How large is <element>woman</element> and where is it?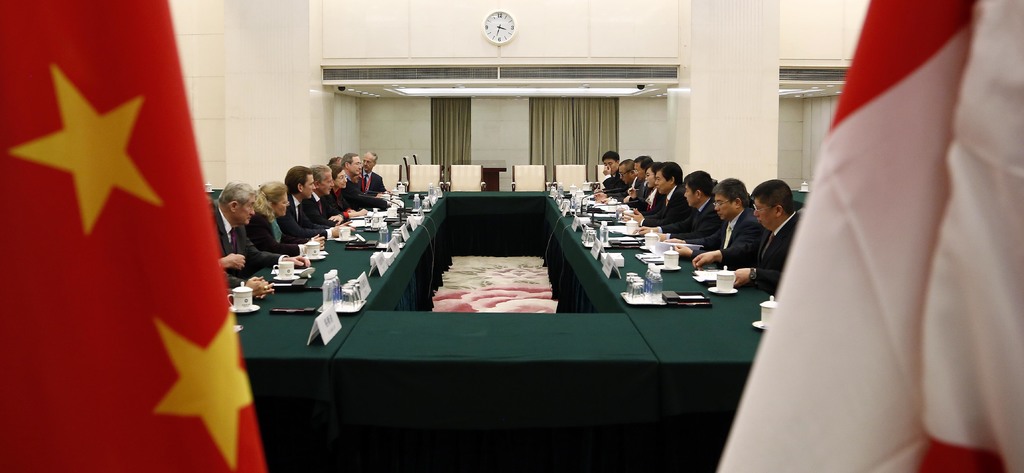
Bounding box: (x1=627, y1=163, x2=668, y2=218).
